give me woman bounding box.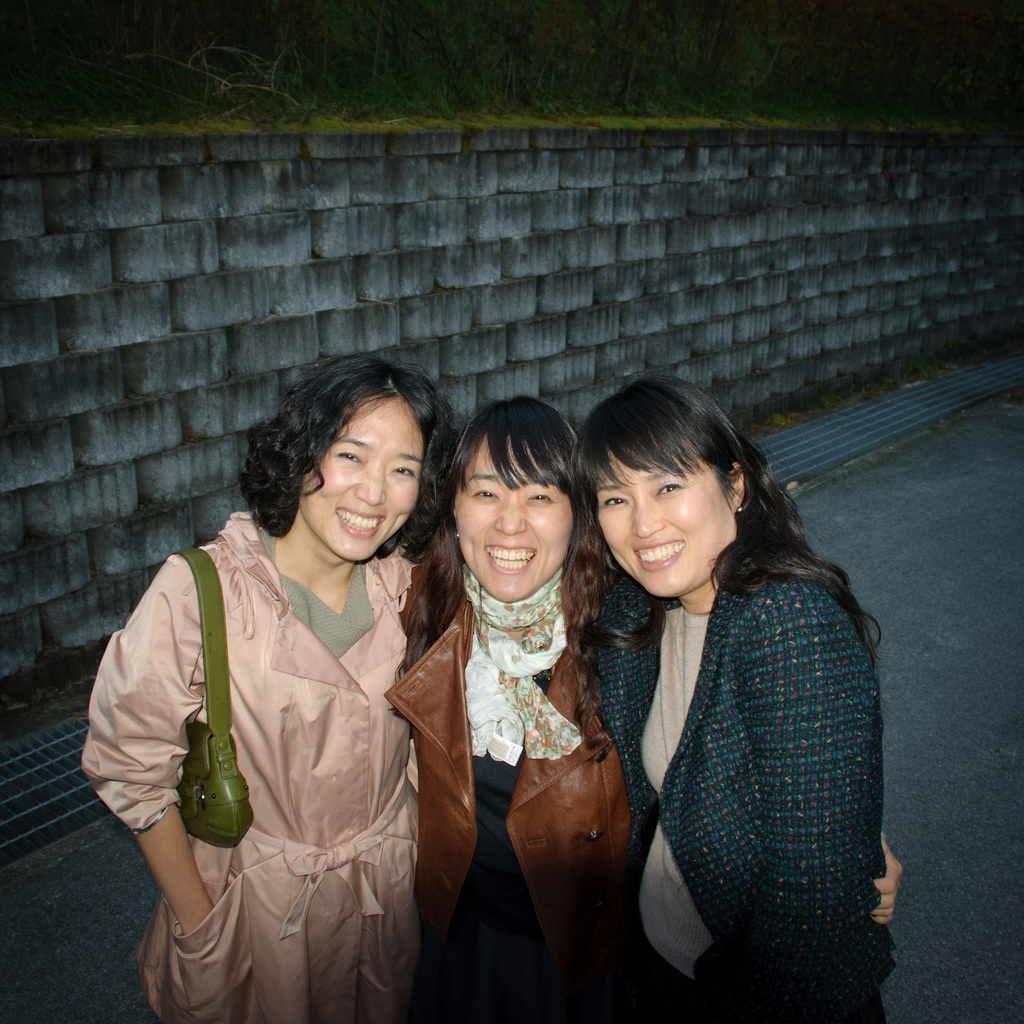
<region>384, 383, 630, 1023</region>.
